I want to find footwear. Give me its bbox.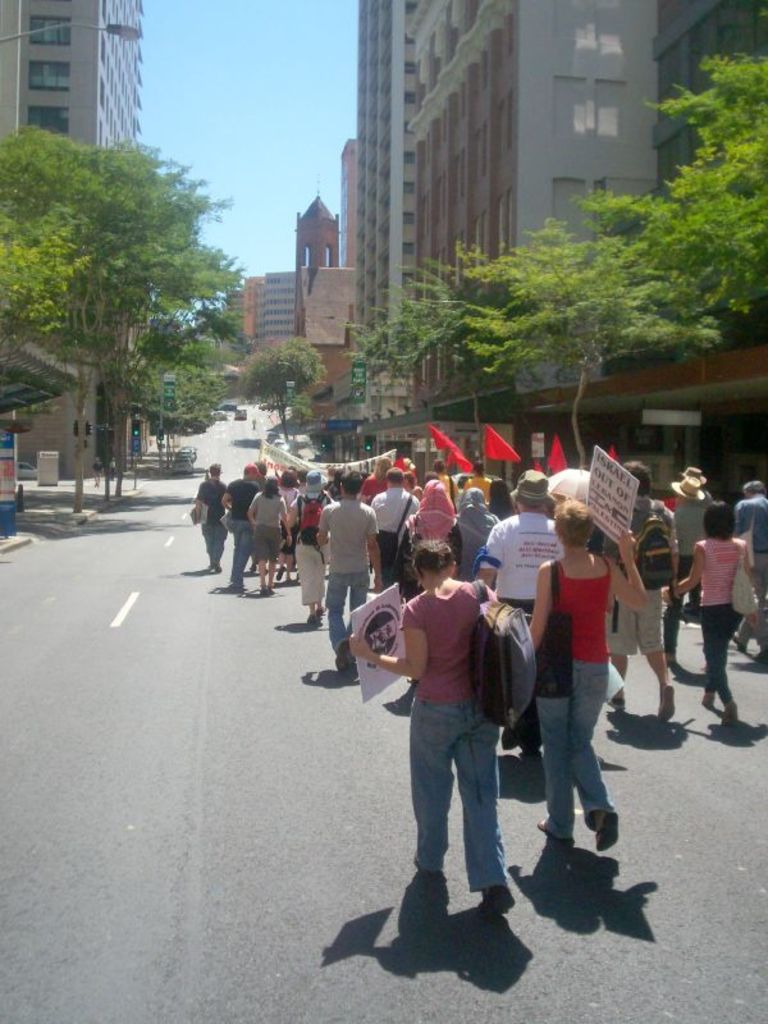
left=698, top=687, right=718, bottom=710.
